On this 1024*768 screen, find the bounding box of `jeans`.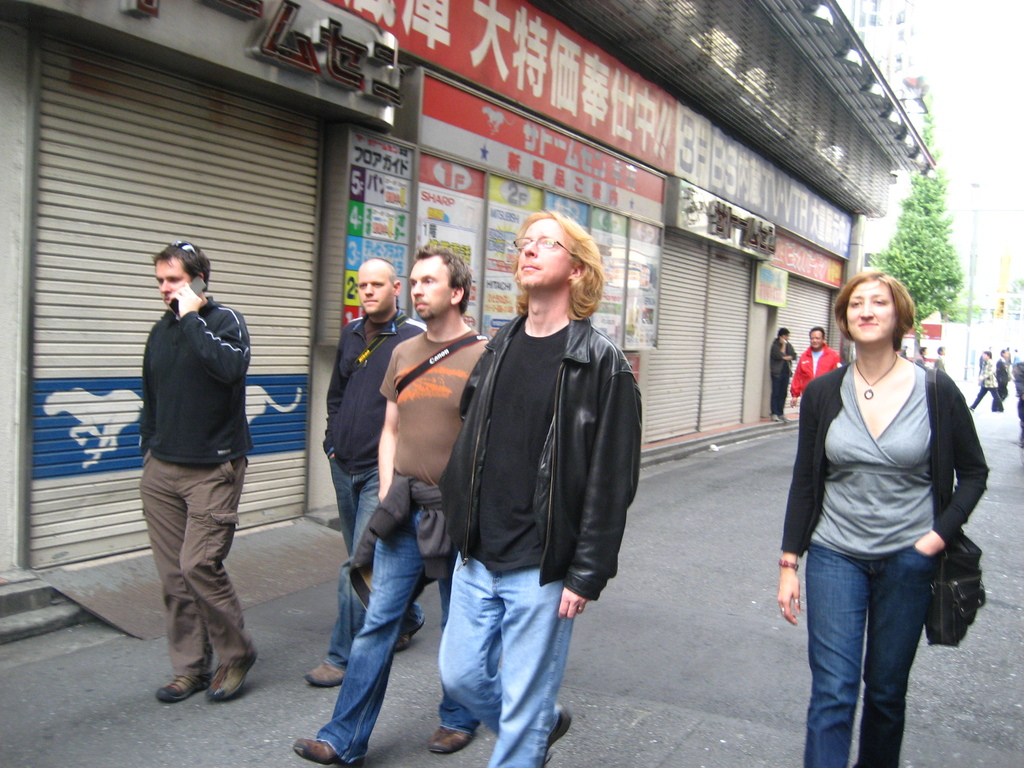
Bounding box: 313:504:476:767.
